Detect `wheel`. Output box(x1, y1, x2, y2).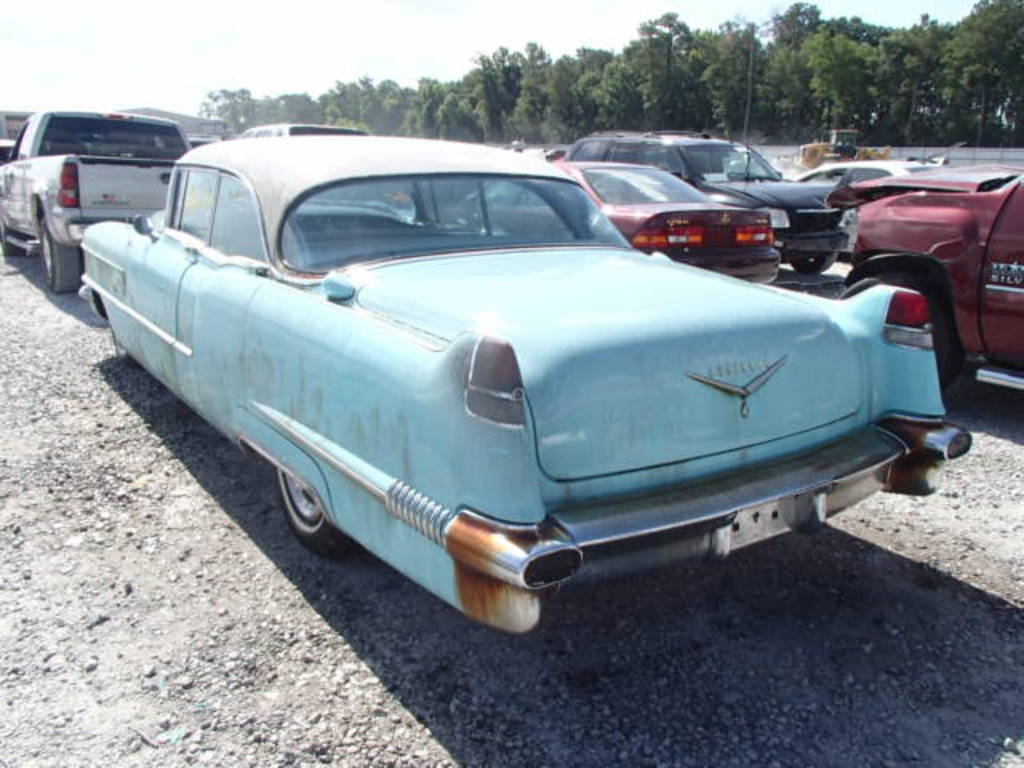
box(114, 323, 136, 363).
